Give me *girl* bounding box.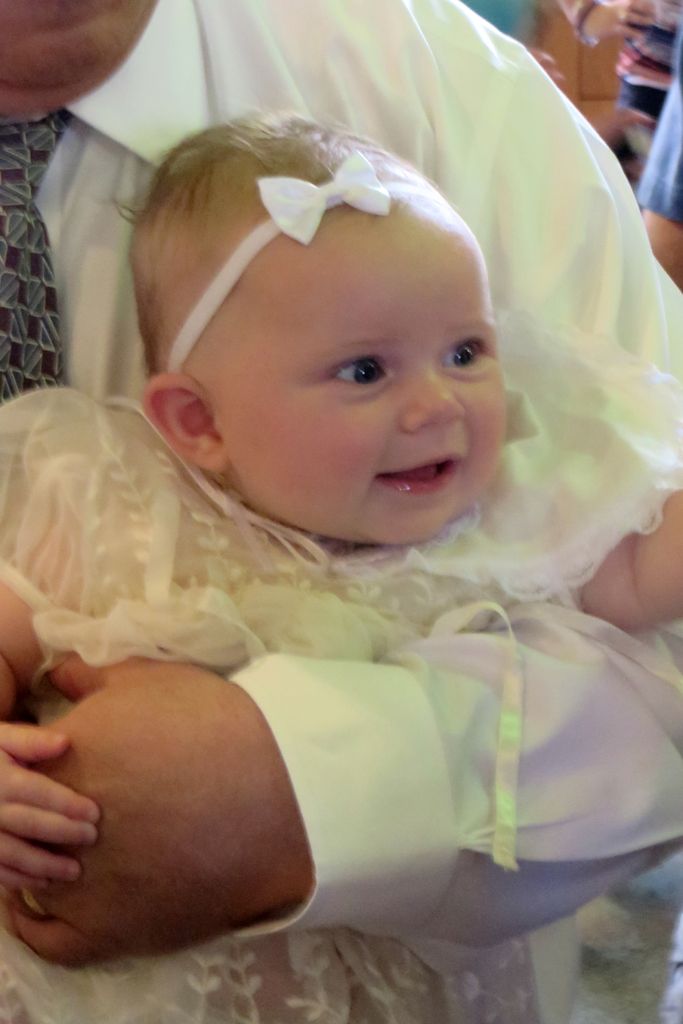
detection(0, 100, 682, 1023).
